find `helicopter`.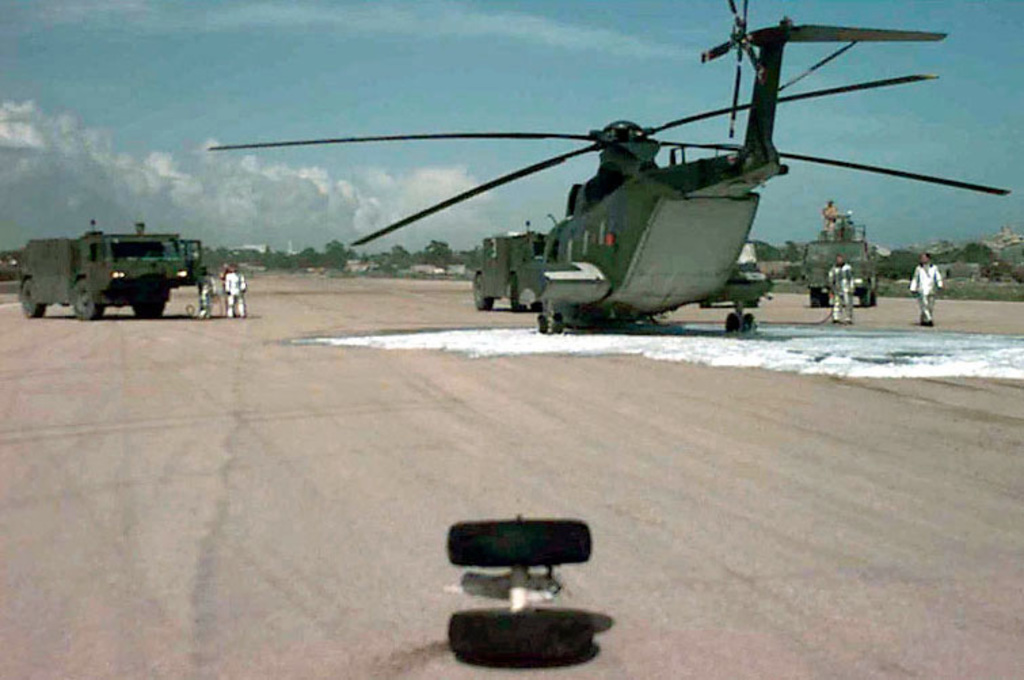
(left=205, top=26, right=1005, bottom=346).
